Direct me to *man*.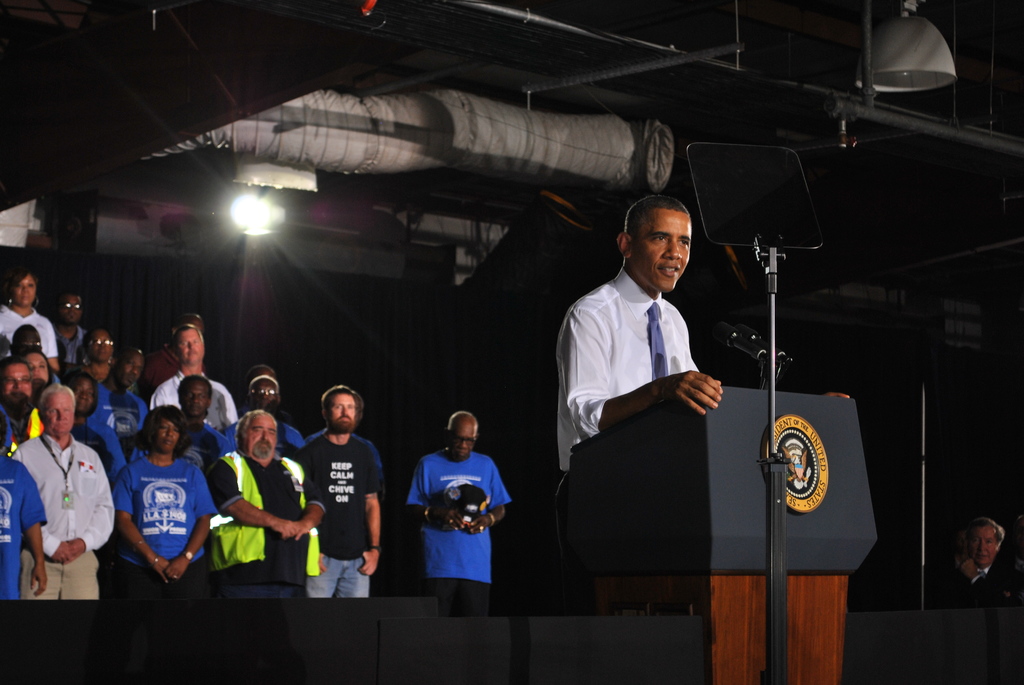
Direction: (54, 291, 89, 358).
